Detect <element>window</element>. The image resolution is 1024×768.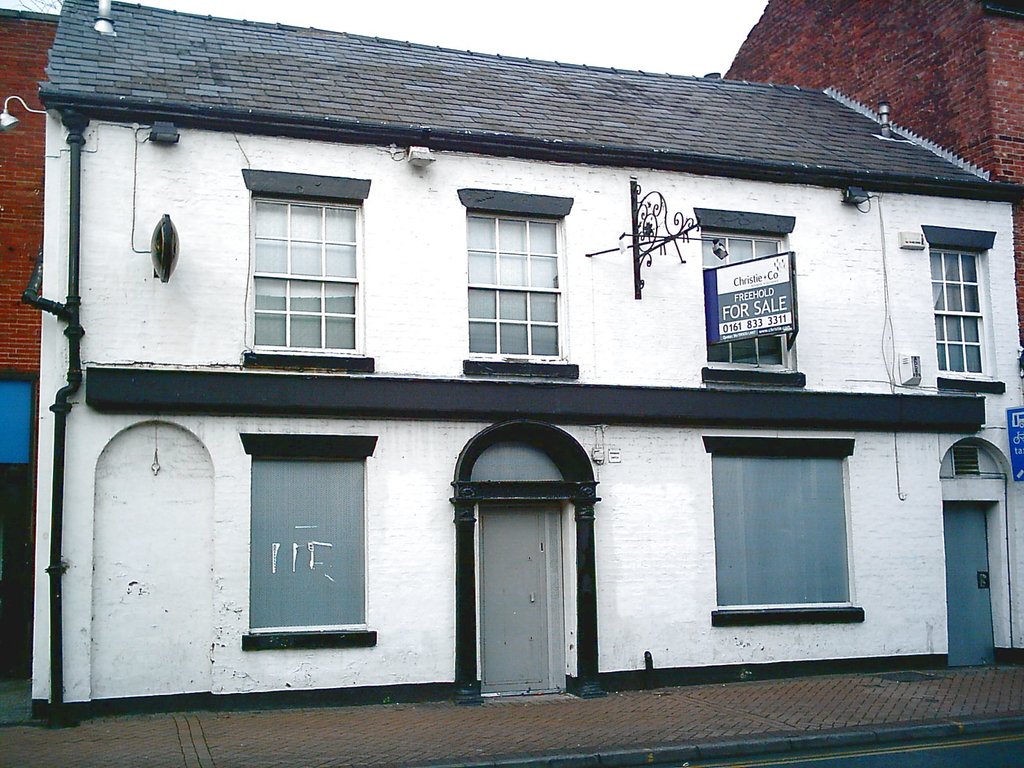
crop(461, 192, 583, 383).
